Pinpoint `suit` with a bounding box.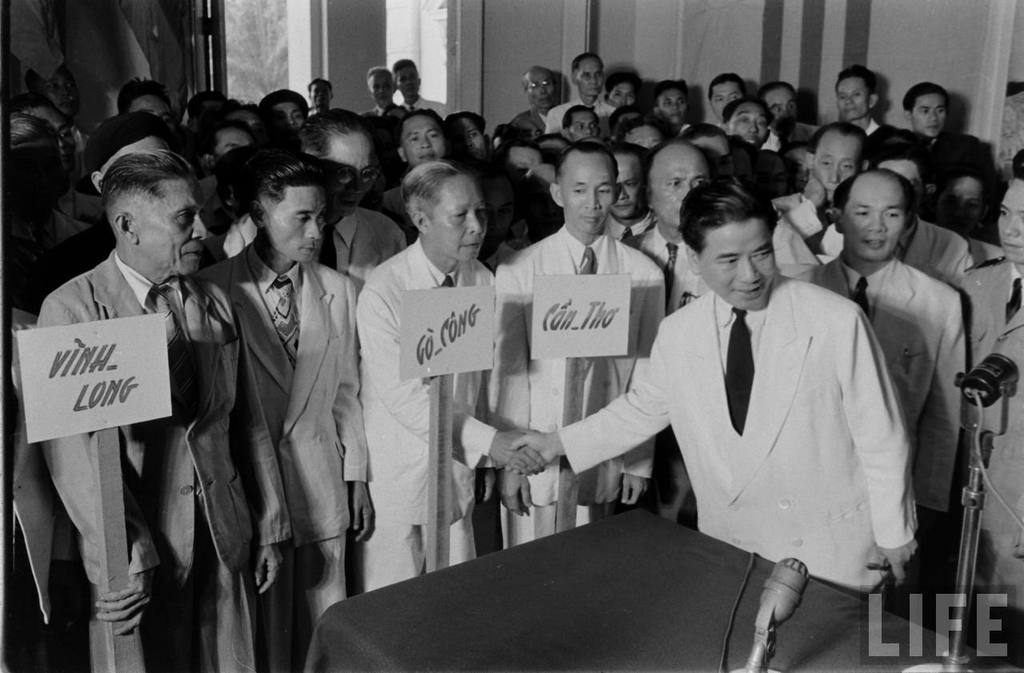
box(358, 240, 492, 591).
